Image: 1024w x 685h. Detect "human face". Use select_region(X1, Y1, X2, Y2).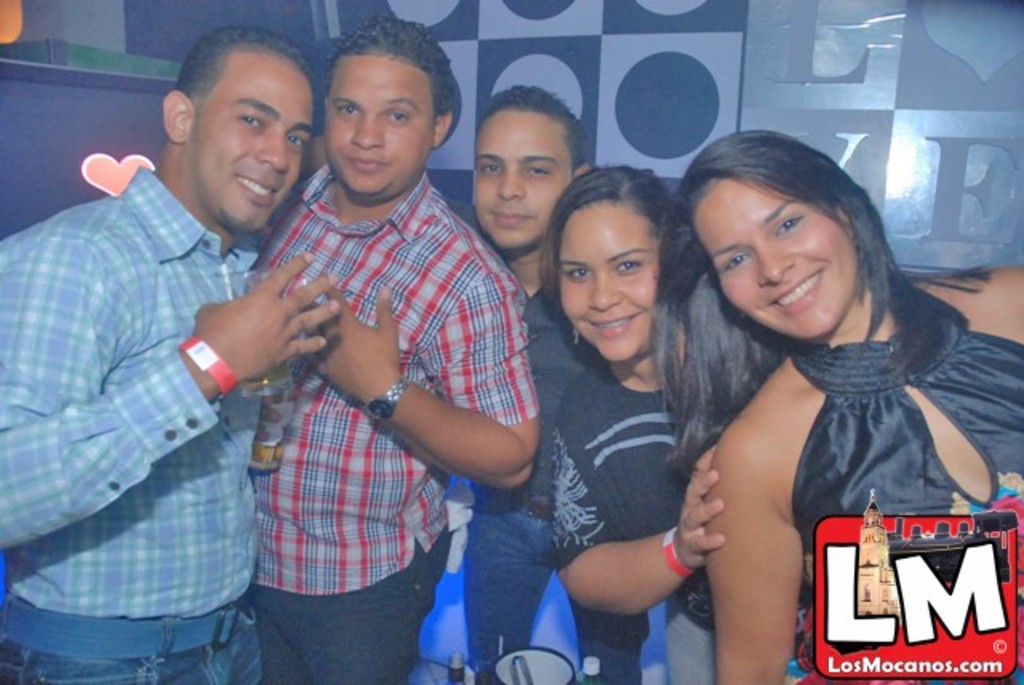
select_region(562, 197, 662, 357).
